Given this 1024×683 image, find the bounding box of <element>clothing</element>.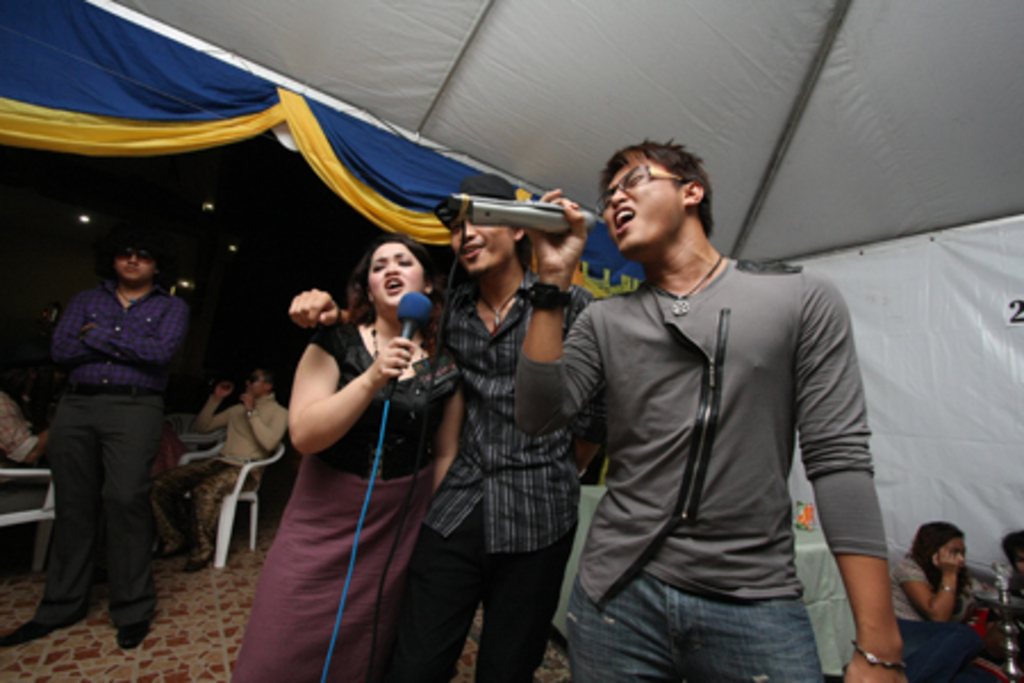
x1=2, y1=389, x2=48, y2=512.
